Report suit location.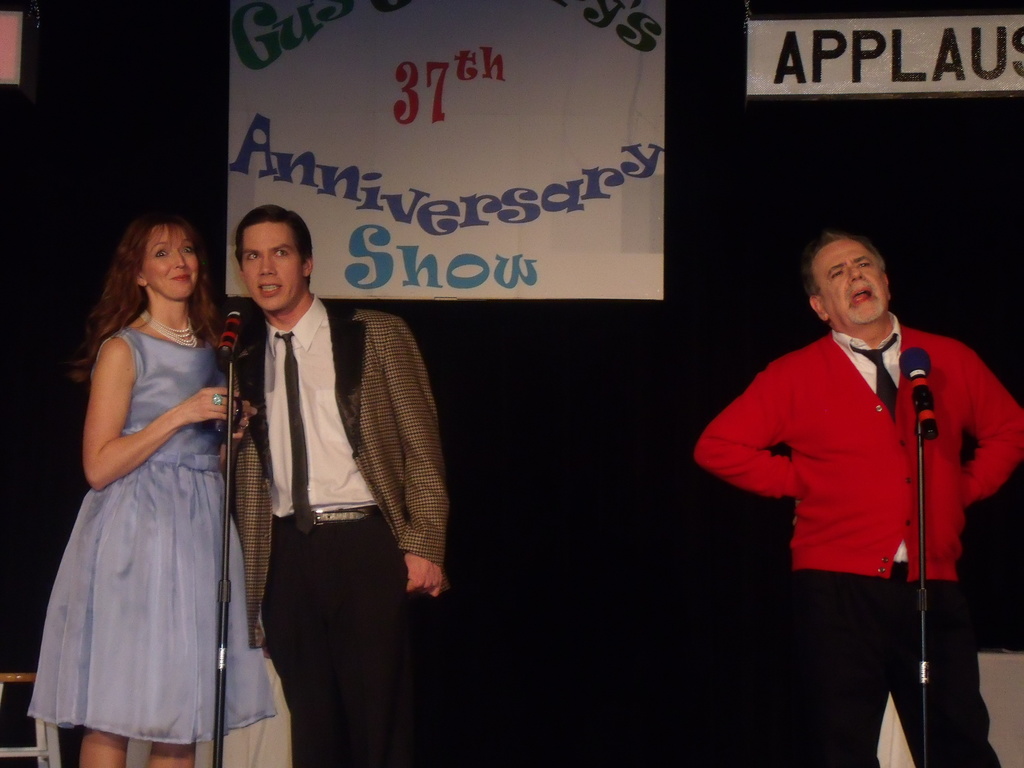
Report: {"left": 706, "top": 212, "right": 1023, "bottom": 728}.
